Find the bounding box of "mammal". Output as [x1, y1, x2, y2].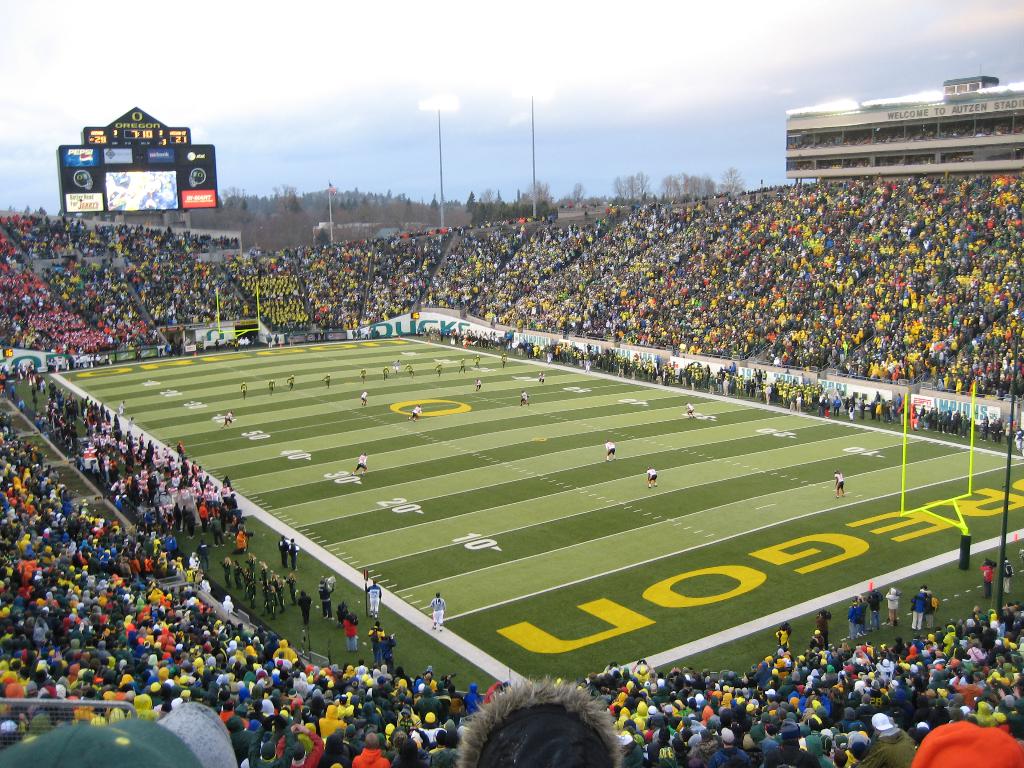
[382, 366, 390, 378].
